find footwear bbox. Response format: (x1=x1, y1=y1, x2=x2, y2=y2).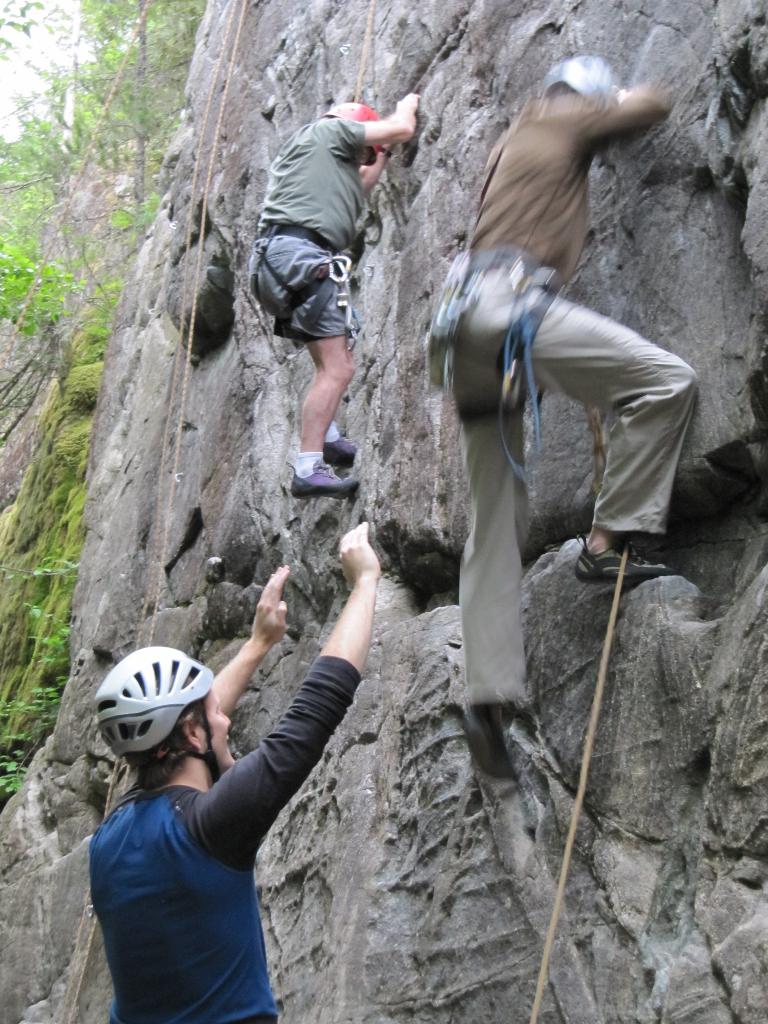
(x1=468, y1=704, x2=515, y2=779).
